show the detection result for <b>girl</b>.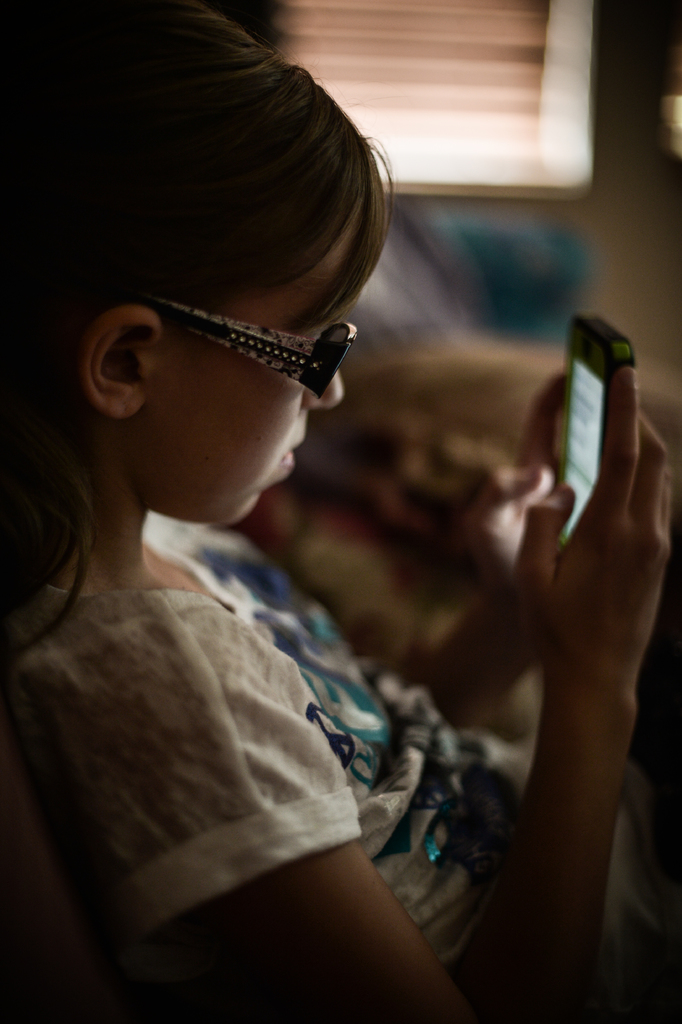
0/0/681/1023.
